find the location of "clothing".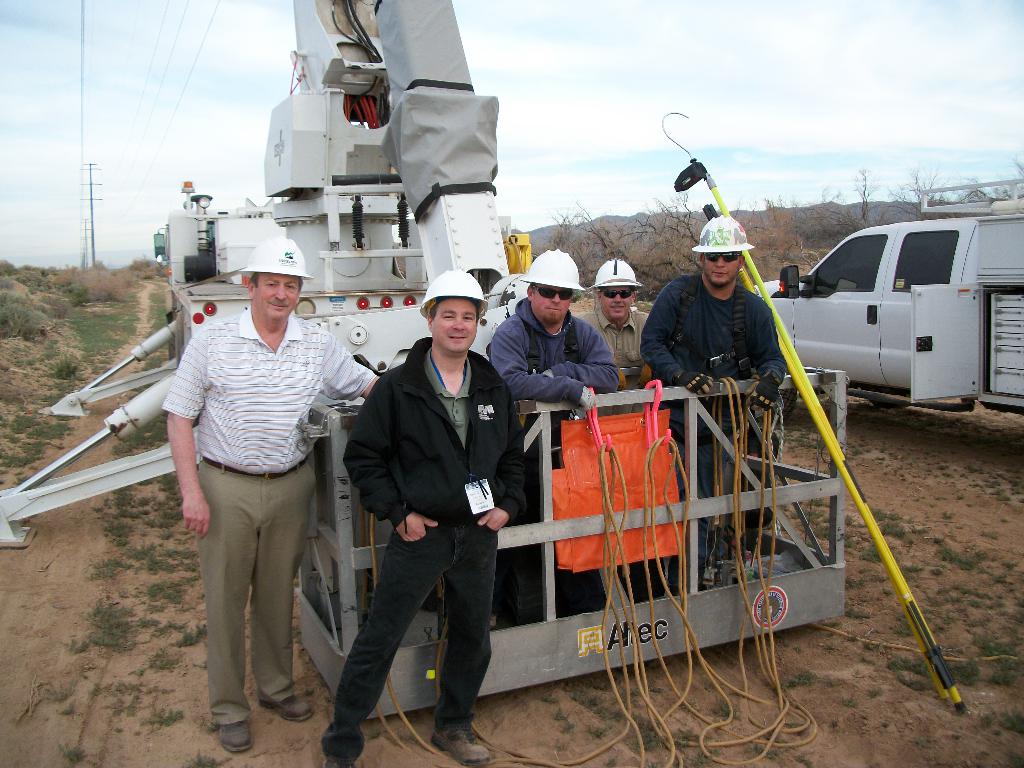
Location: [left=485, top=298, right=613, bottom=404].
